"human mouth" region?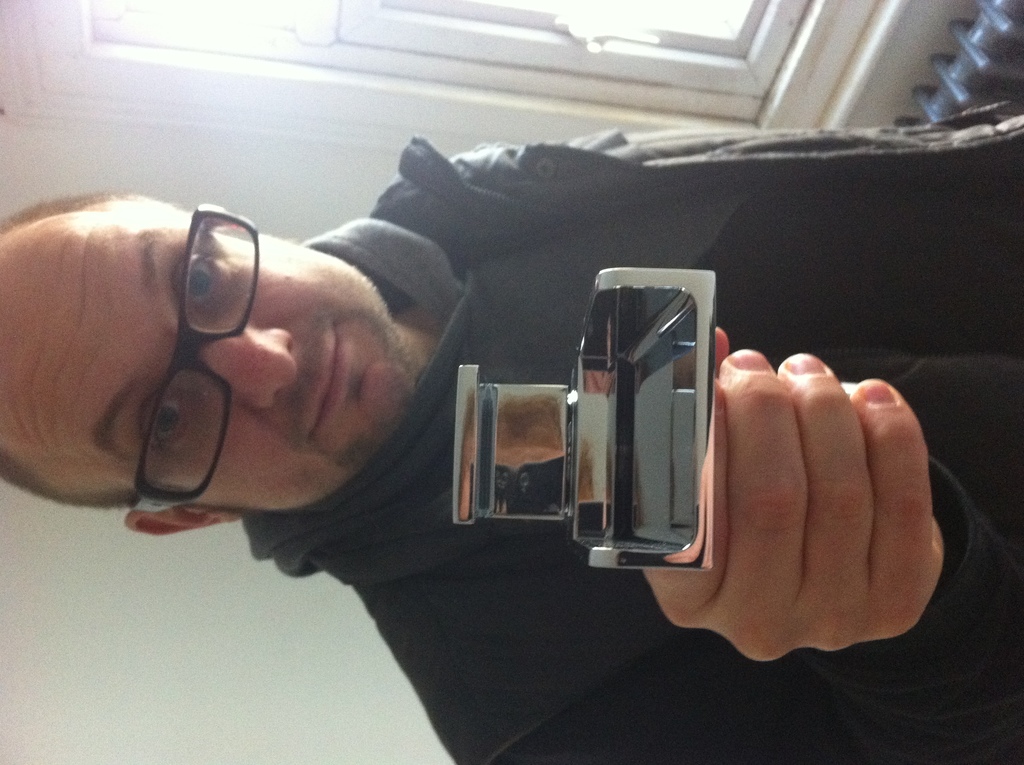
[left=312, top=323, right=351, bottom=439]
